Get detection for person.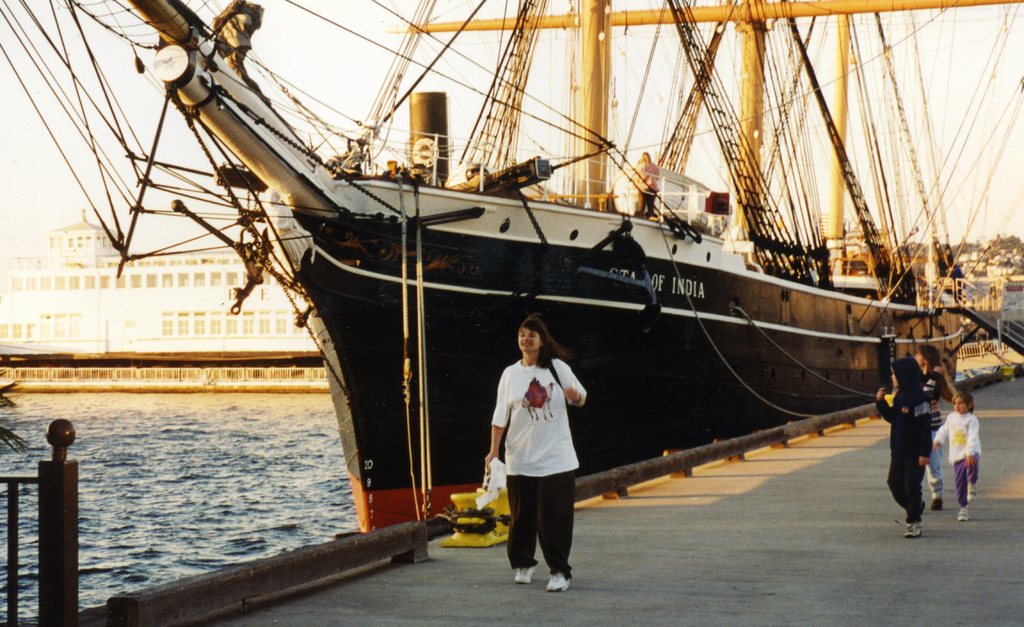
Detection: locate(937, 388, 979, 514).
